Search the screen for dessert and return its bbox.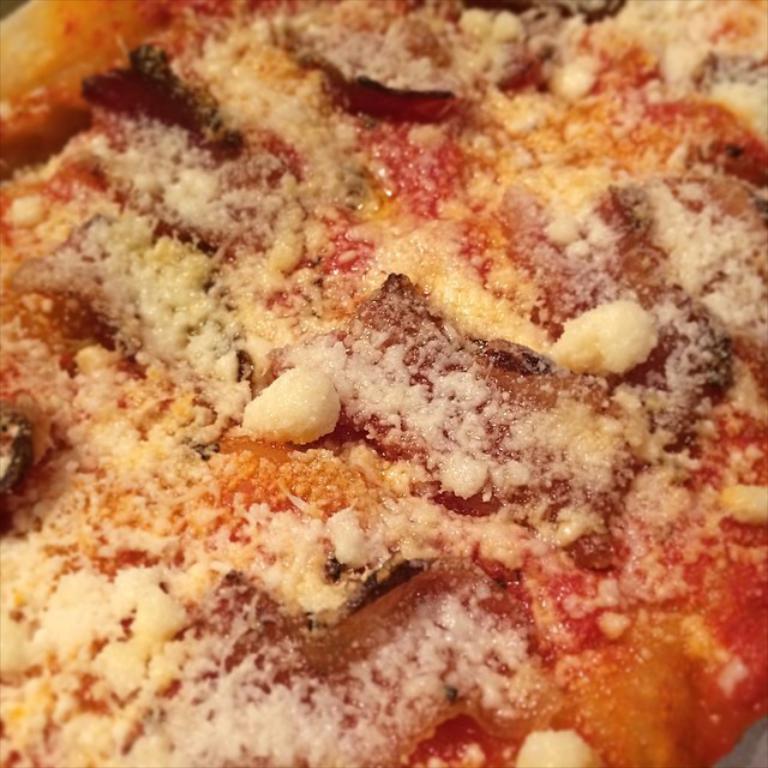
Found: 0, 0, 767, 767.
